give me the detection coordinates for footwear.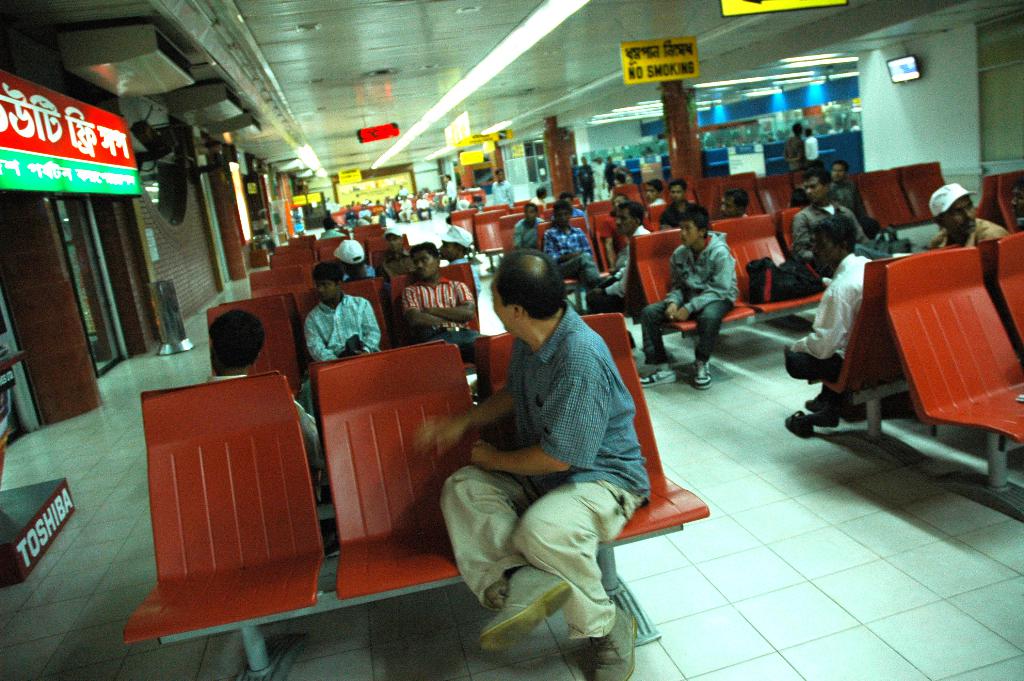
<box>591,603,640,680</box>.
